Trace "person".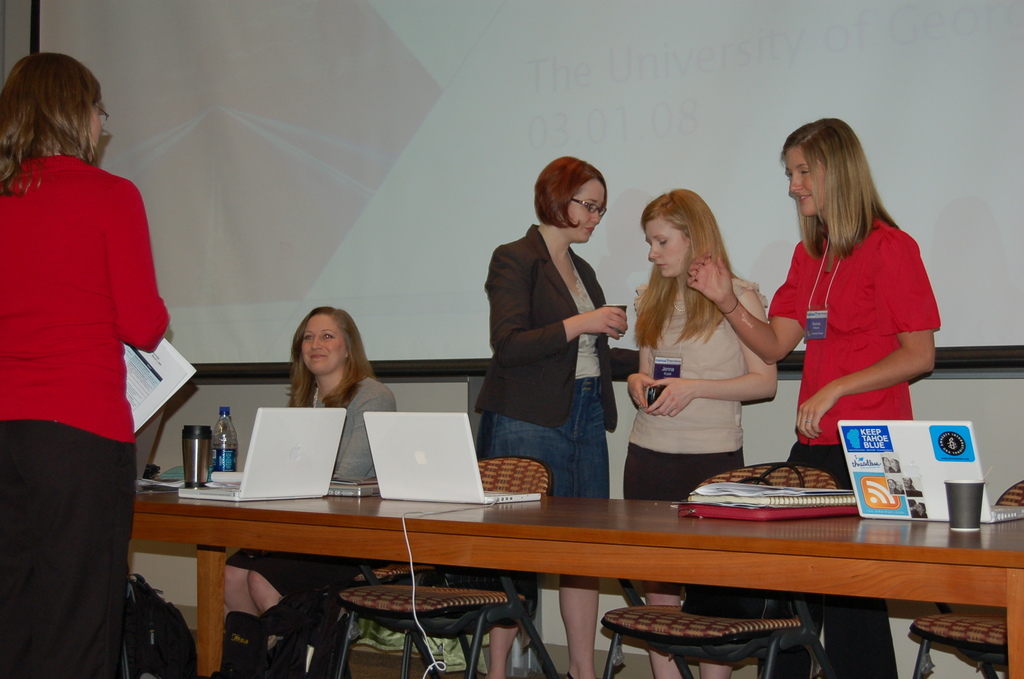
Traced to 687 117 941 678.
